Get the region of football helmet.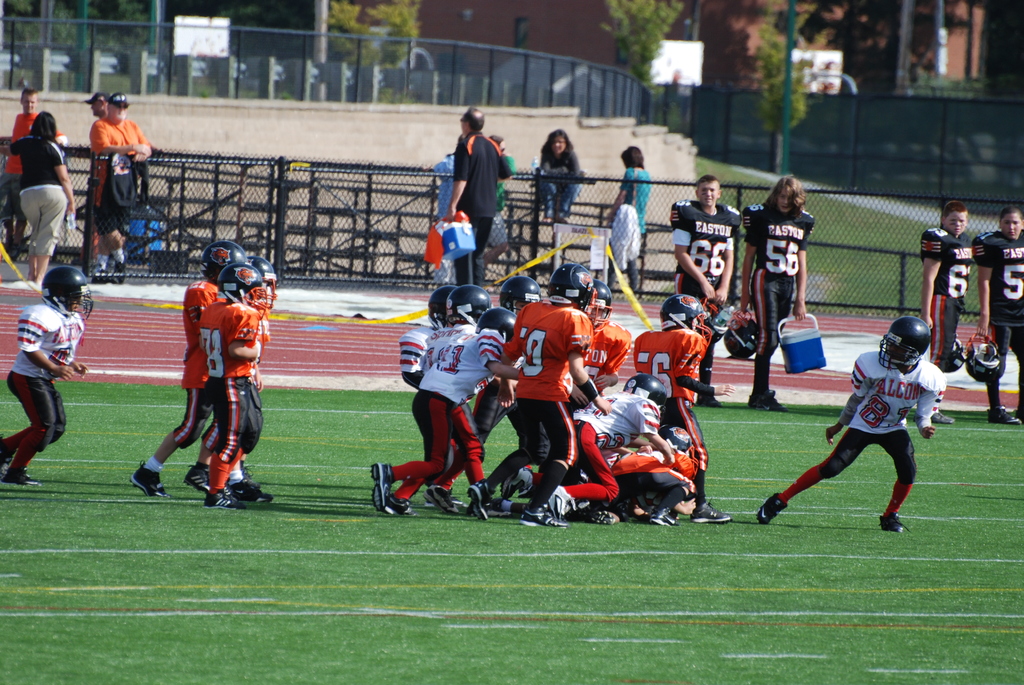
bbox(967, 327, 1009, 384).
